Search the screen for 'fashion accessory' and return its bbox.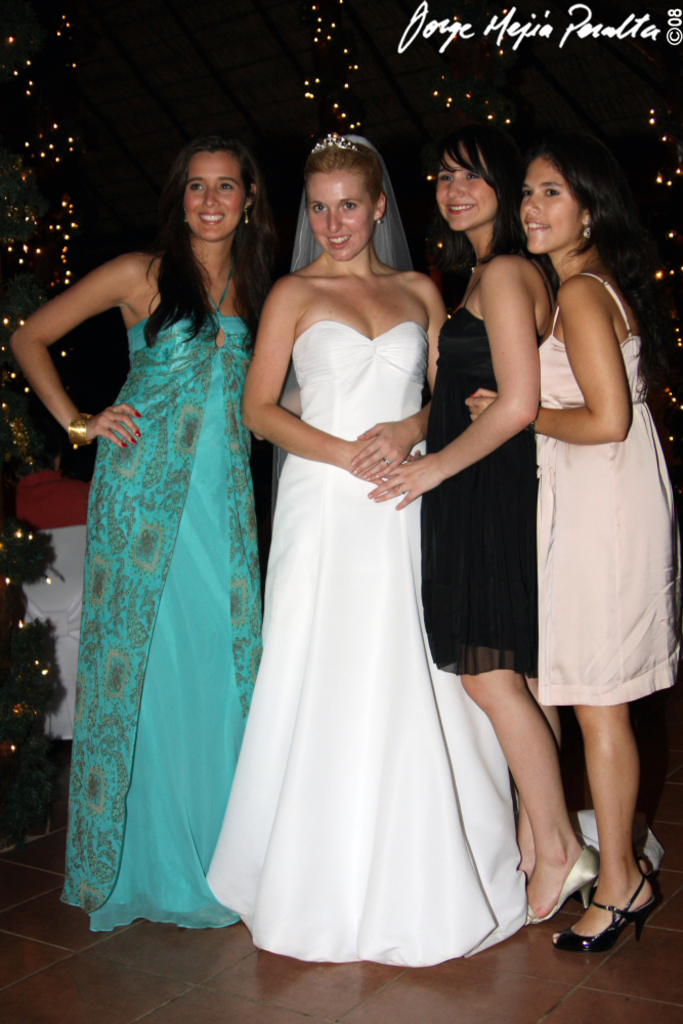
Found: {"left": 242, "top": 205, "right": 250, "bottom": 226}.
